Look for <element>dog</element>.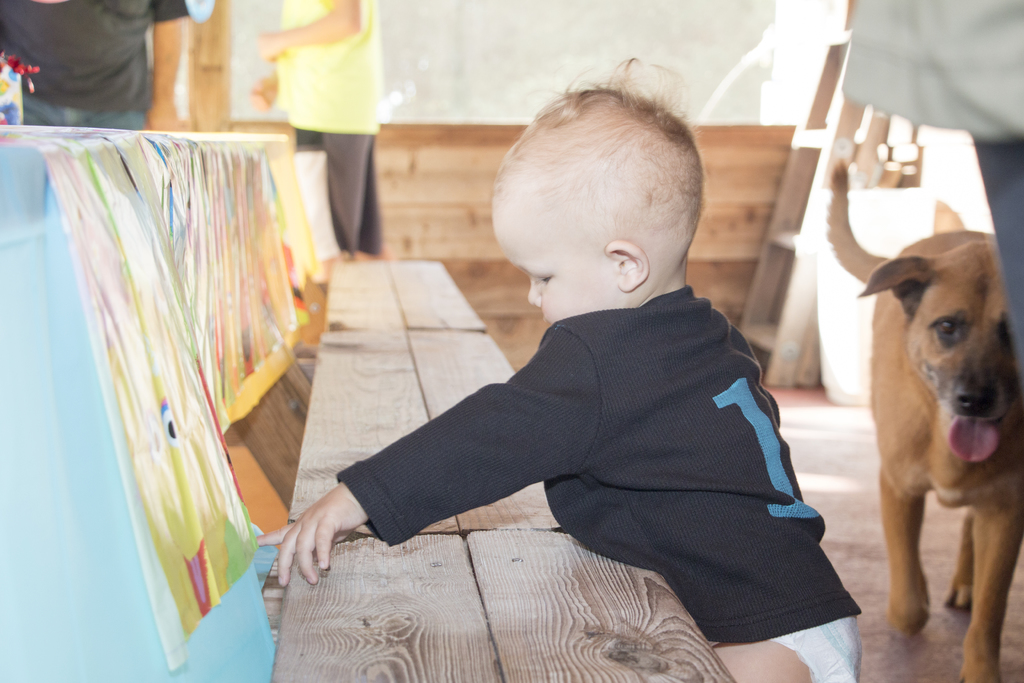
Found: (858,229,1023,682).
